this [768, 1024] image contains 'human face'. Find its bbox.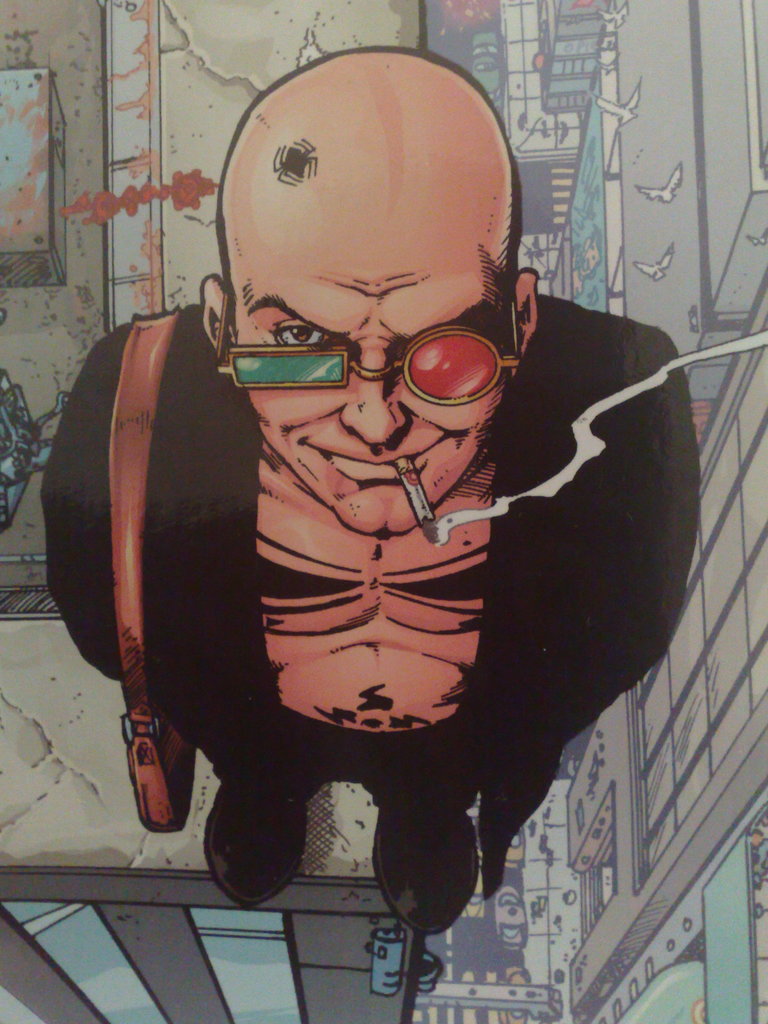
bbox=[227, 181, 514, 531].
